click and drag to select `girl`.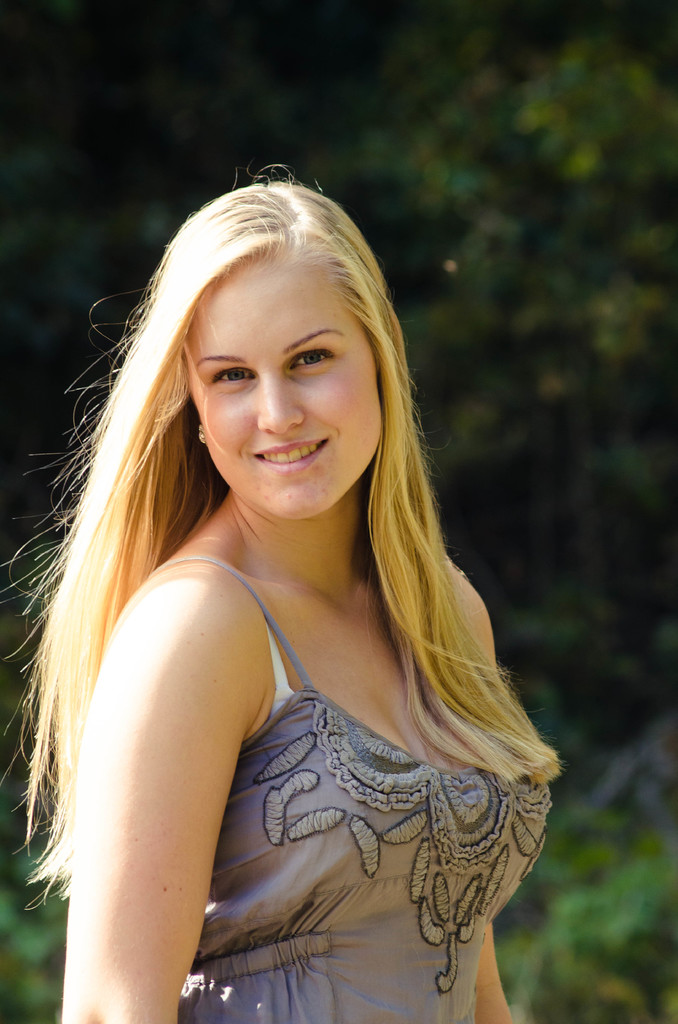
Selection: detection(13, 178, 560, 1023).
